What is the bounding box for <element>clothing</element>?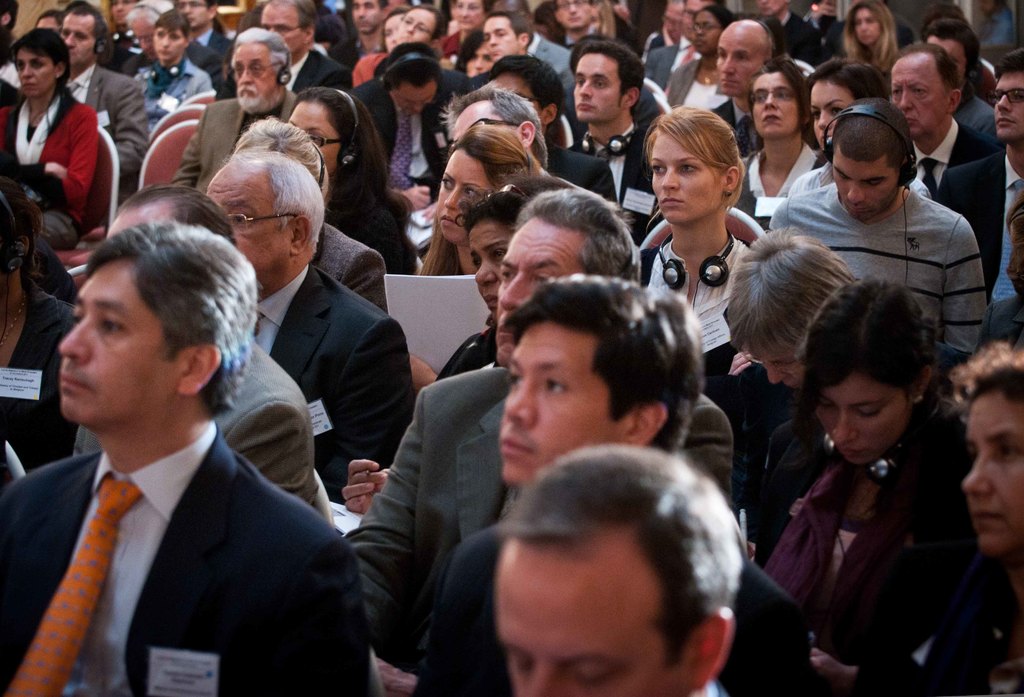
region(902, 117, 1007, 196).
